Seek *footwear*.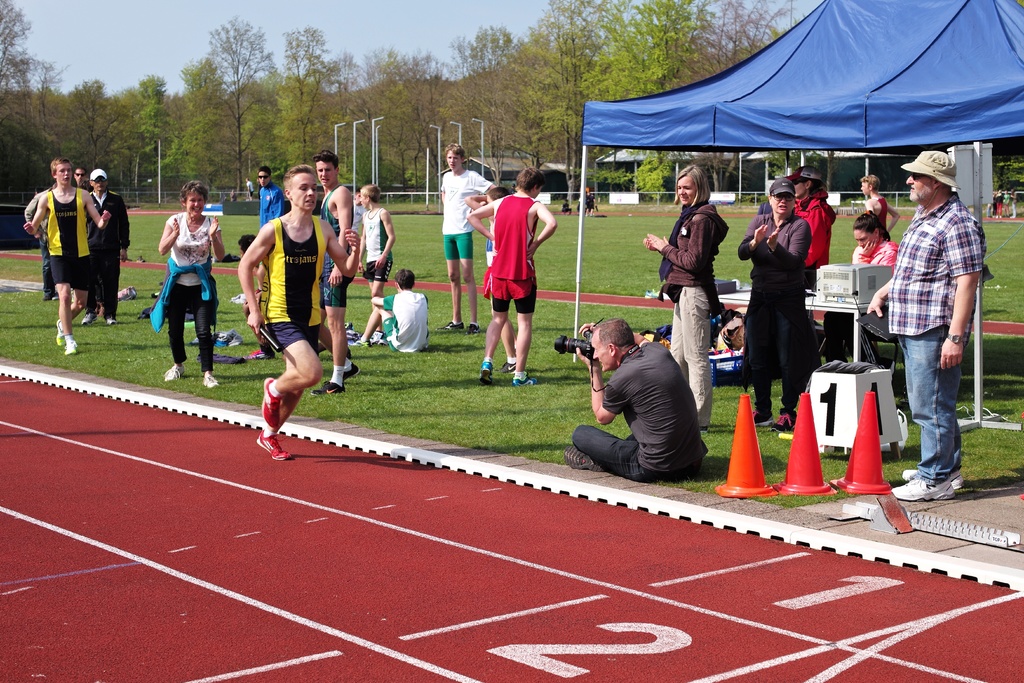
crop(82, 313, 95, 325).
